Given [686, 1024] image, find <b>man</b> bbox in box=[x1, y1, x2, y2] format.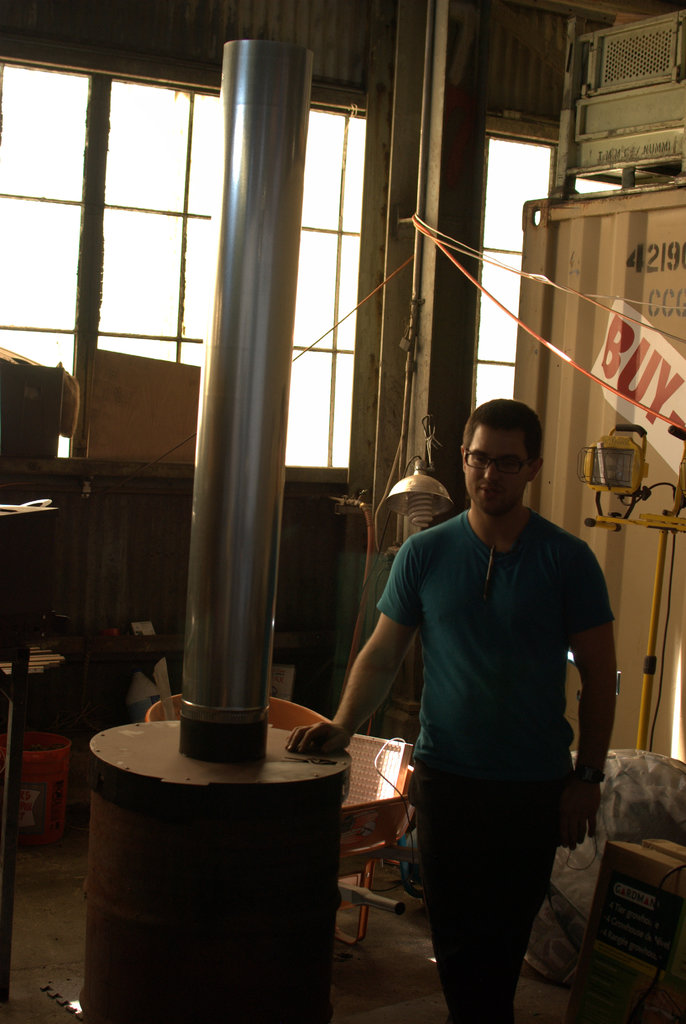
box=[340, 379, 620, 990].
